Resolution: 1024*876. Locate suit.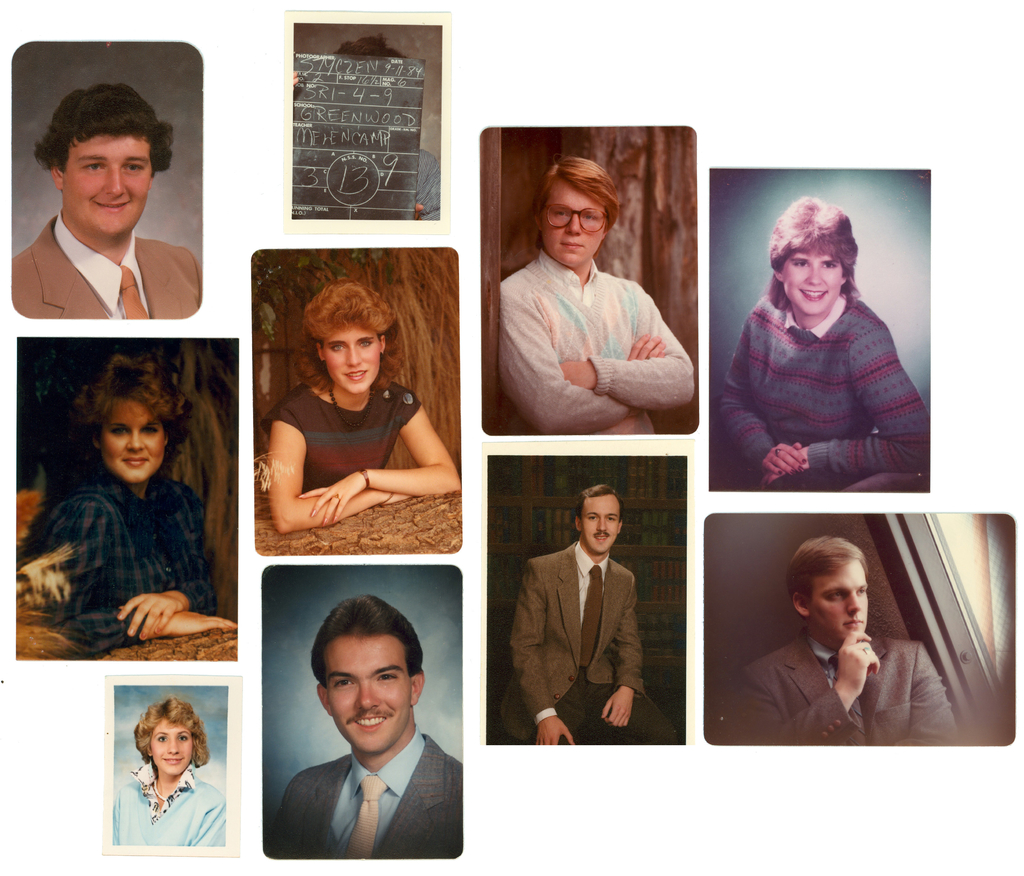
select_region(504, 485, 664, 764).
